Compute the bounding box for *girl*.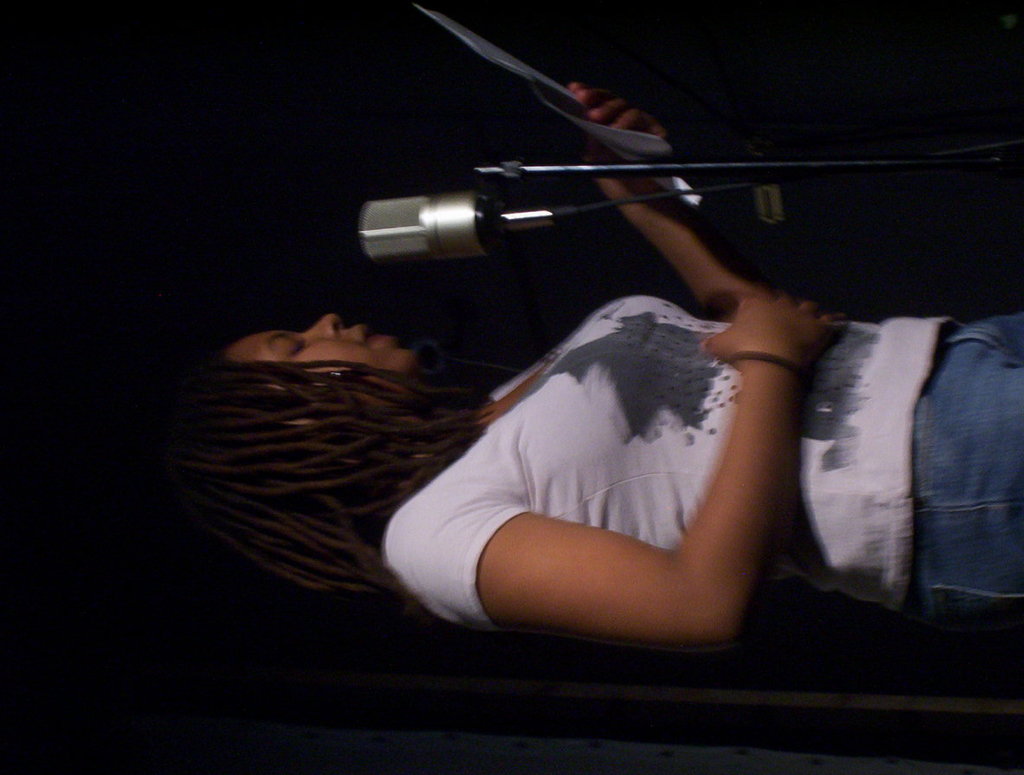
166, 84, 1023, 649.
